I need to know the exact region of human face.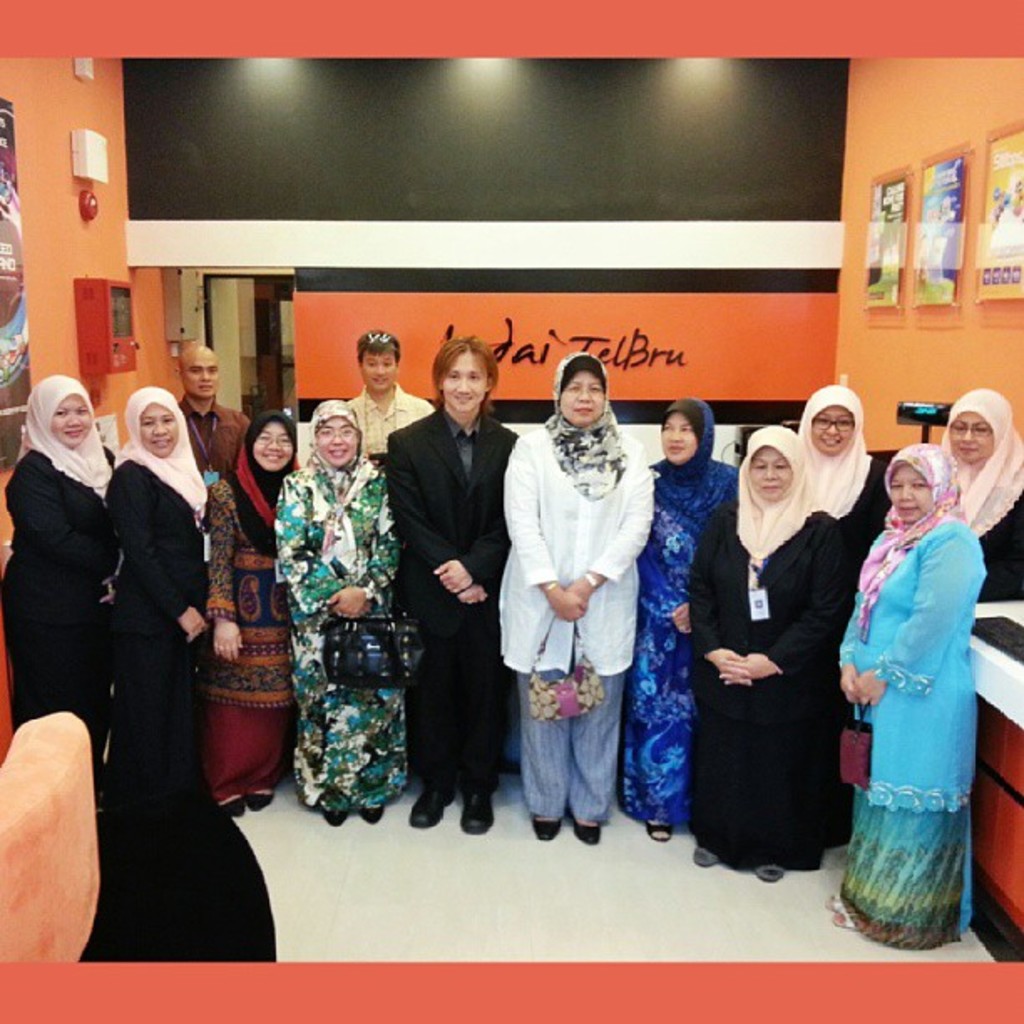
Region: <region>812, 408, 852, 453</region>.
